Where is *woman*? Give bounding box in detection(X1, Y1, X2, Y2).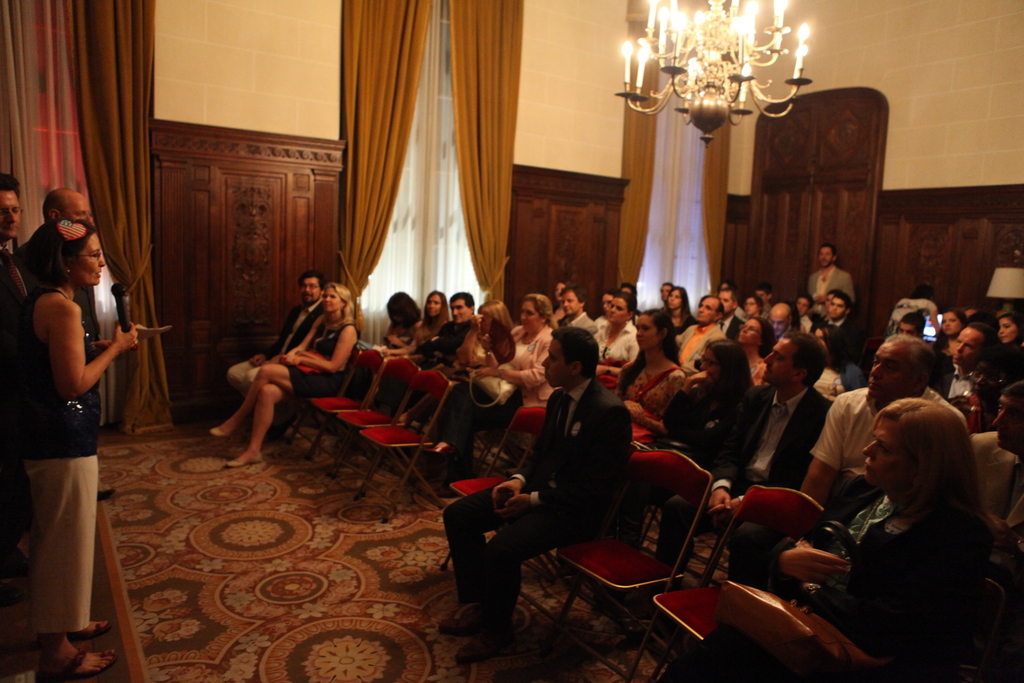
detection(381, 290, 452, 357).
